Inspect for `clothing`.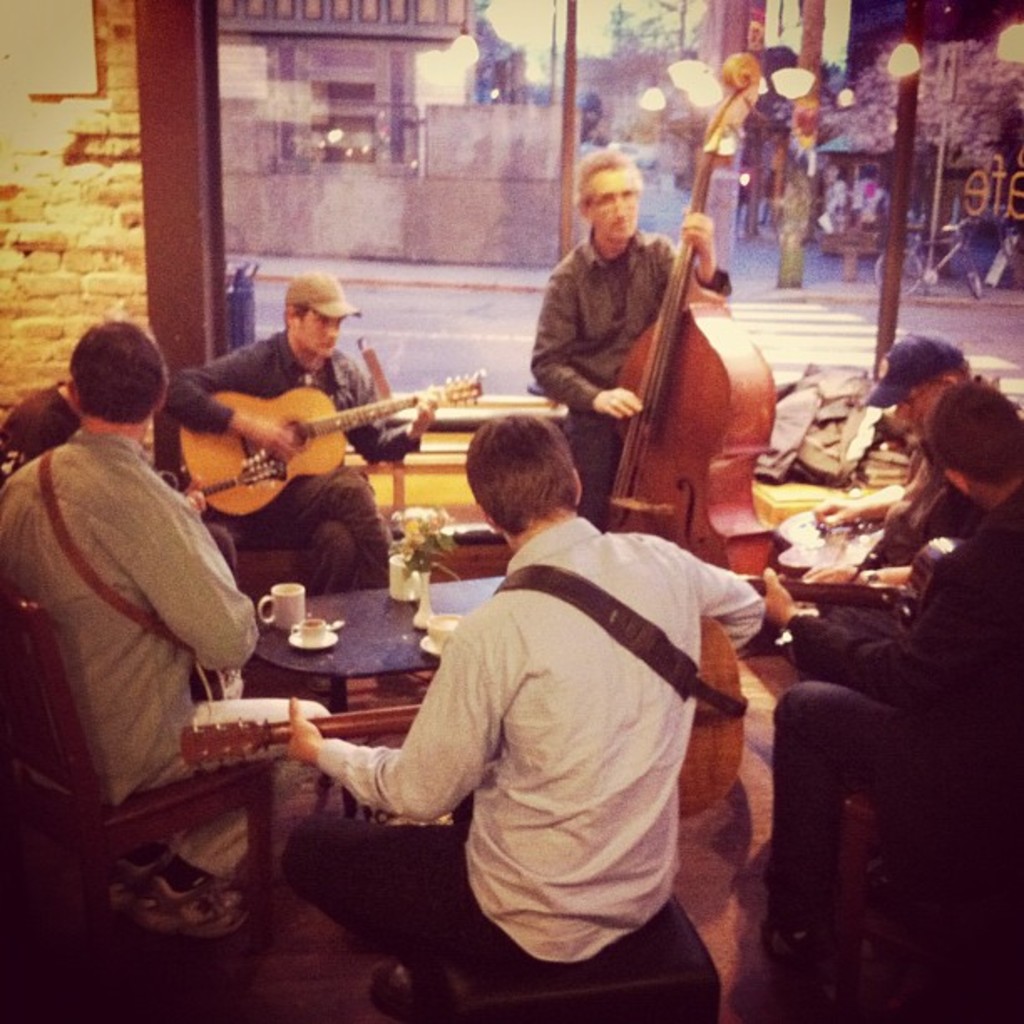
Inspection: 758,482,1022,919.
